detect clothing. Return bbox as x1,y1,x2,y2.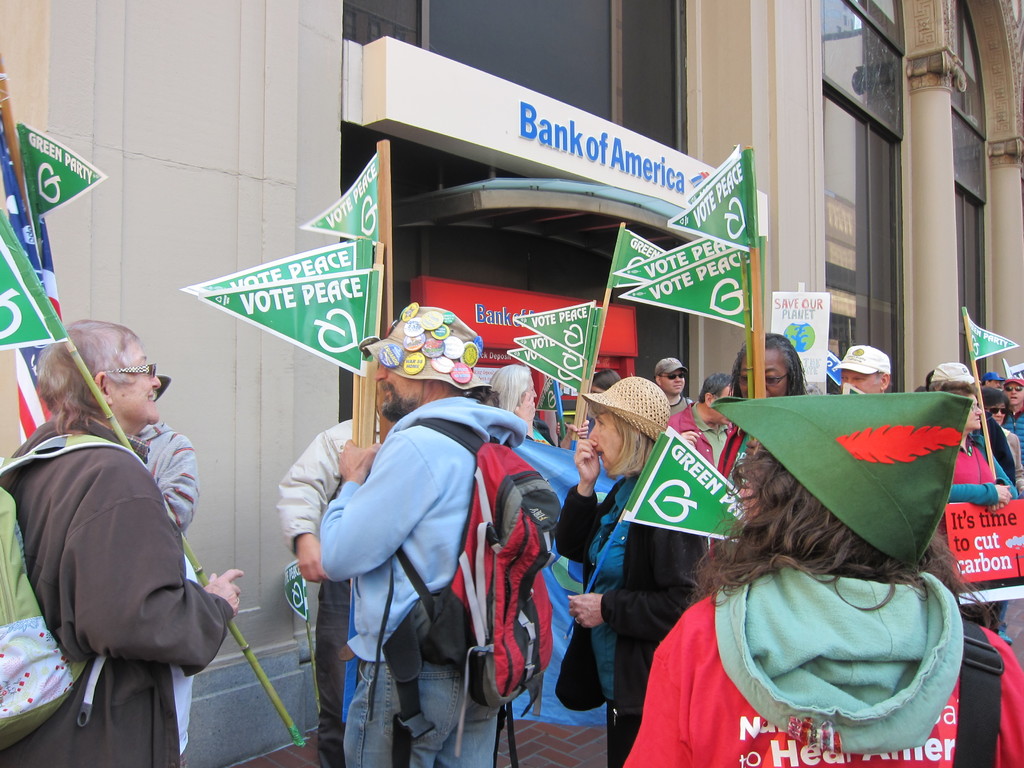
616,560,1023,767.
